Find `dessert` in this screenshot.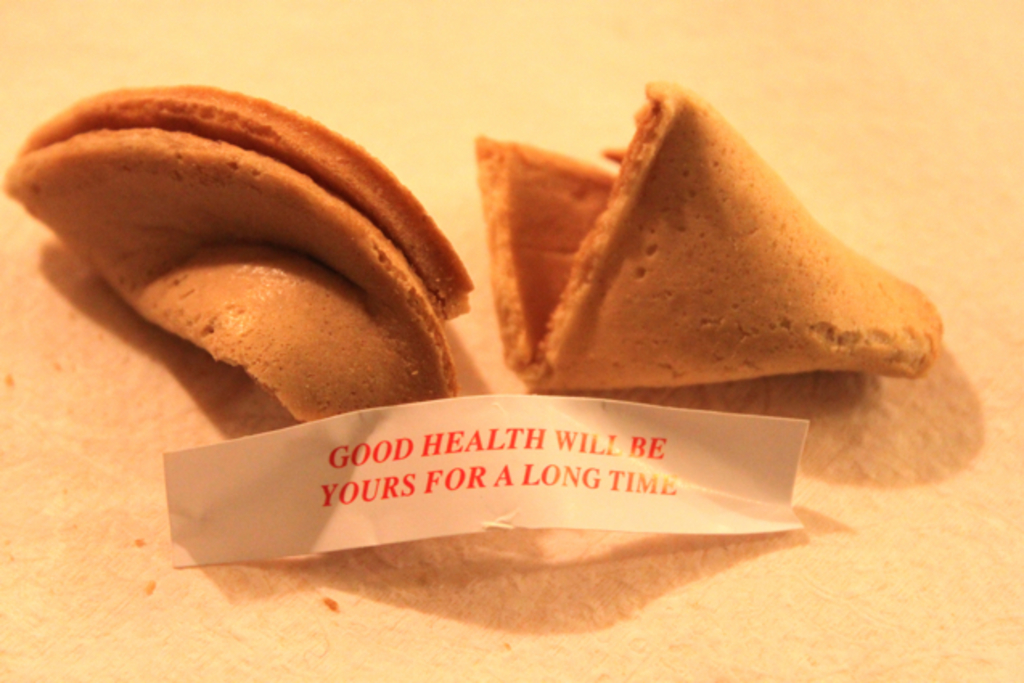
The bounding box for `dessert` is box=[473, 74, 945, 394].
